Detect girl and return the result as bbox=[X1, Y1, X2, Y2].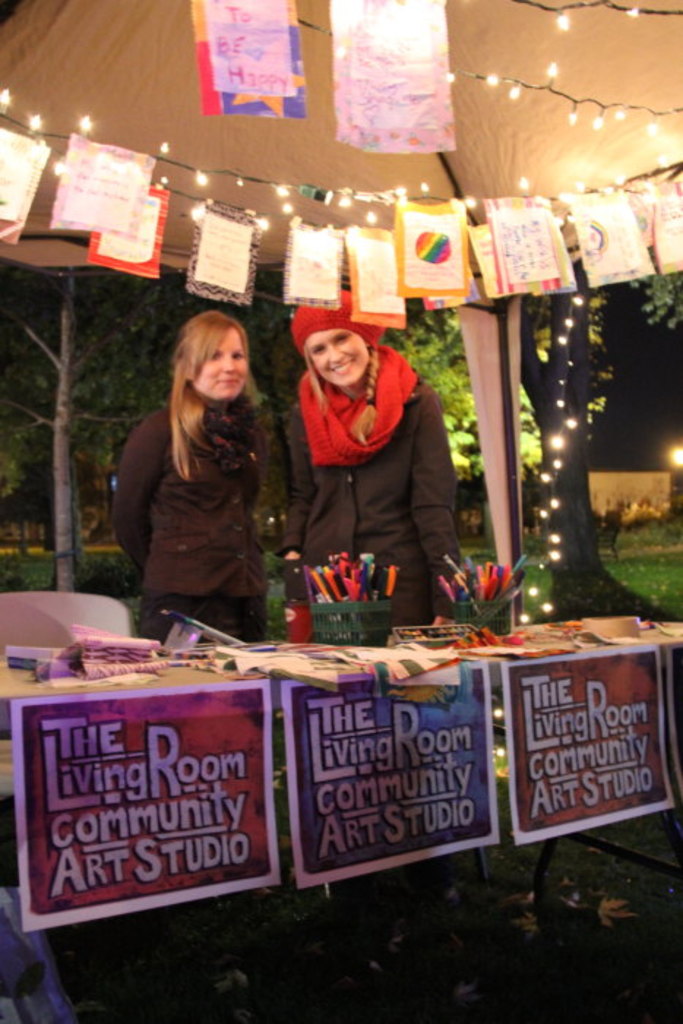
bbox=[111, 312, 266, 642].
